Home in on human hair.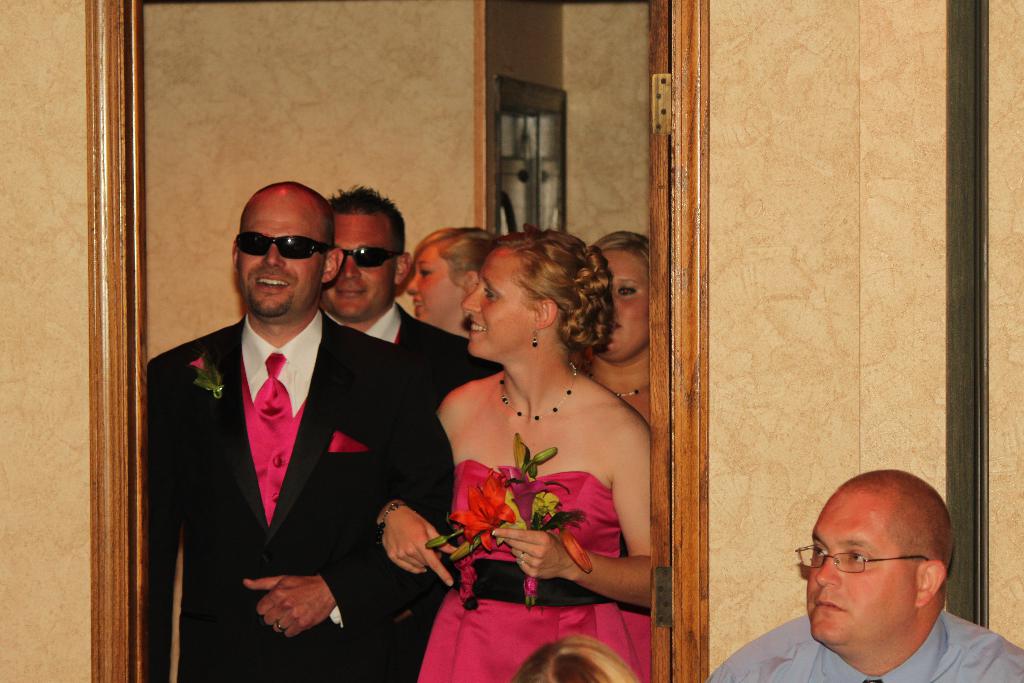
Homed in at x1=495, y1=226, x2=611, y2=347.
